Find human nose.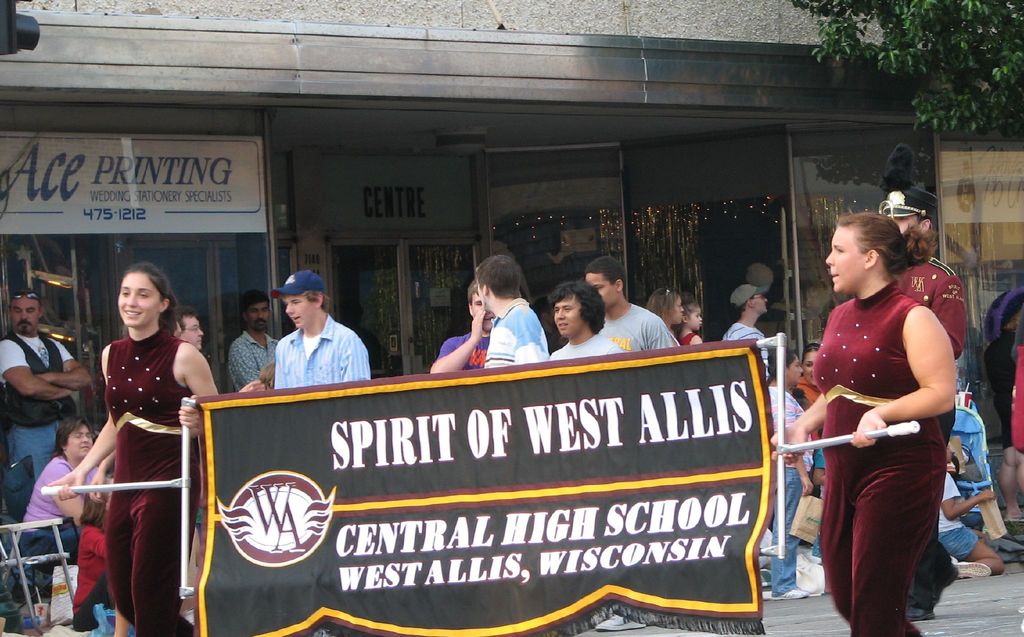
(680, 307, 684, 312).
